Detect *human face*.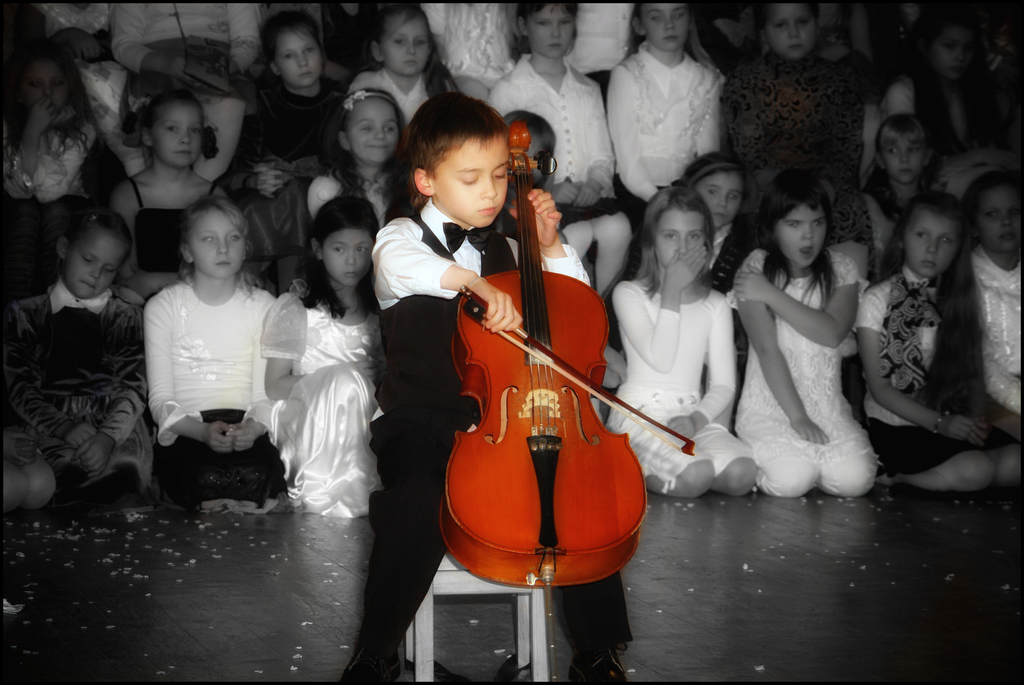
Detected at (974, 177, 1023, 270).
